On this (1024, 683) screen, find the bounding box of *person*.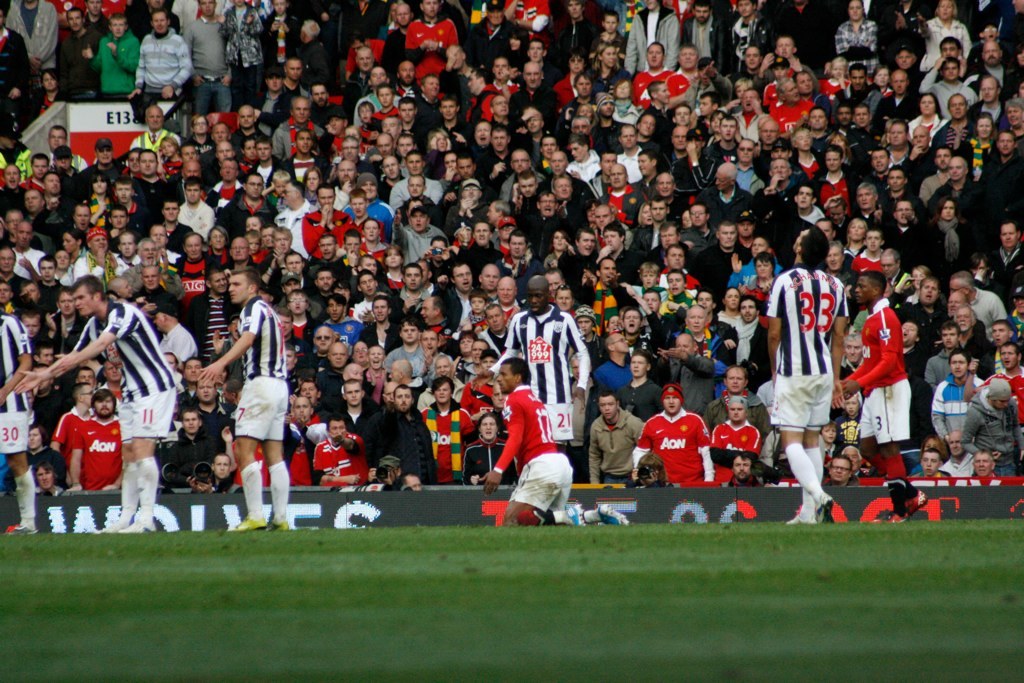
Bounding box: detection(589, 395, 644, 485).
